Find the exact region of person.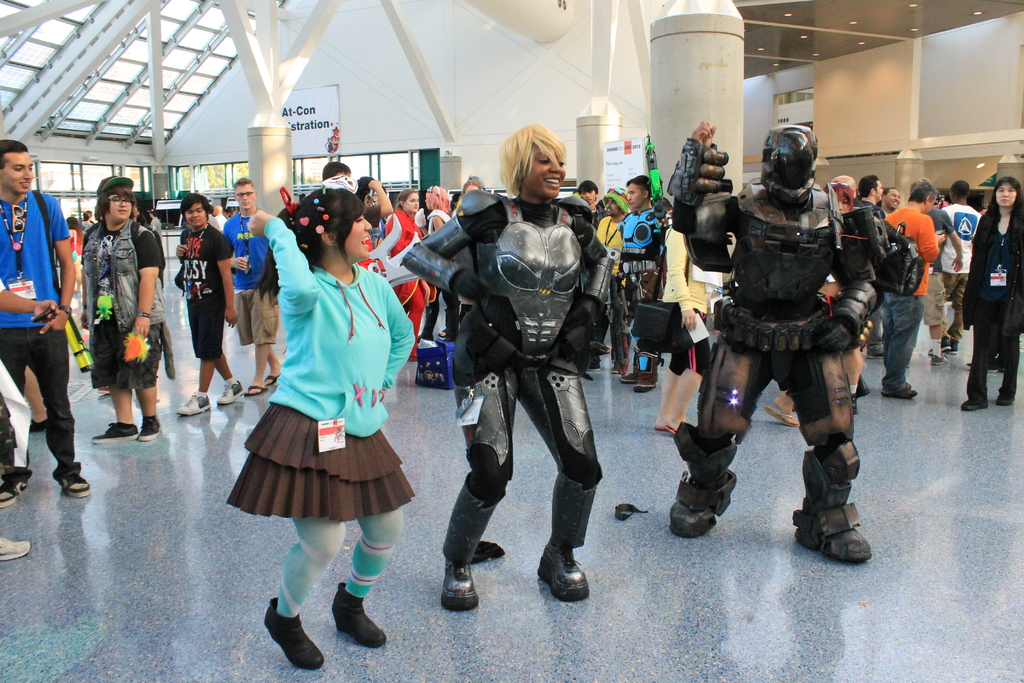
Exact region: {"left": 79, "top": 172, "right": 174, "bottom": 441}.
